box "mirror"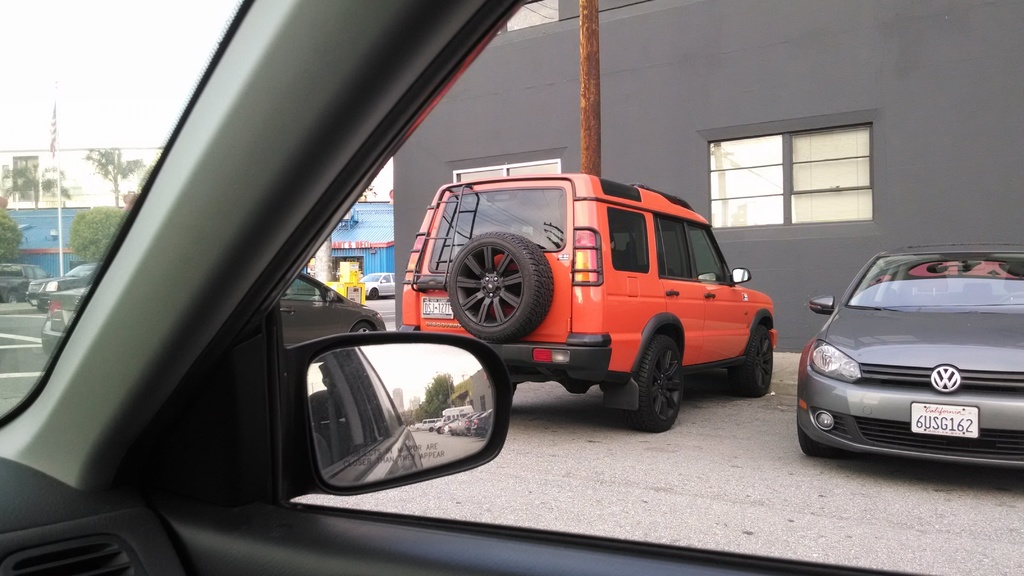
694:220:730:283
